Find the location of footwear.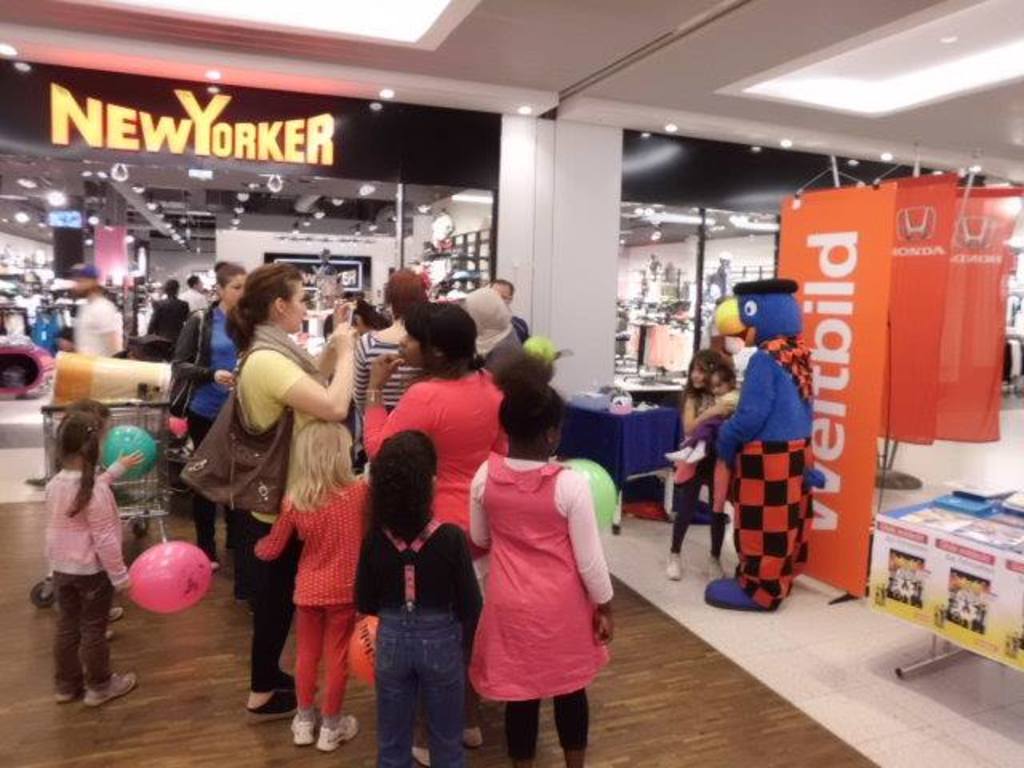
Location: 699,554,728,581.
